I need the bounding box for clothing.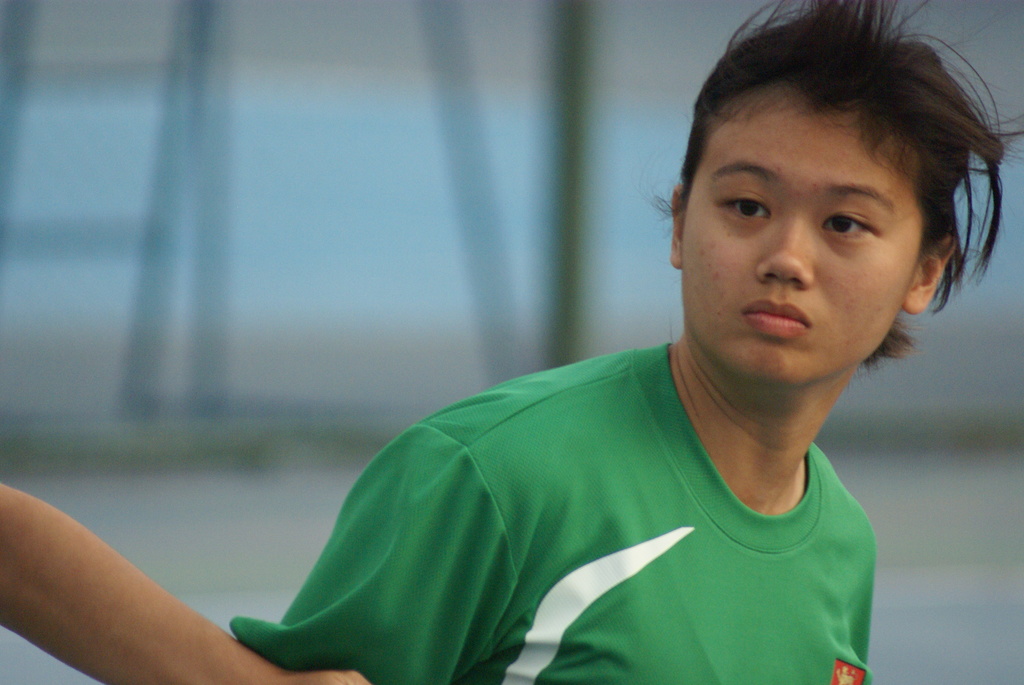
Here it is: 218, 353, 933, 675.
